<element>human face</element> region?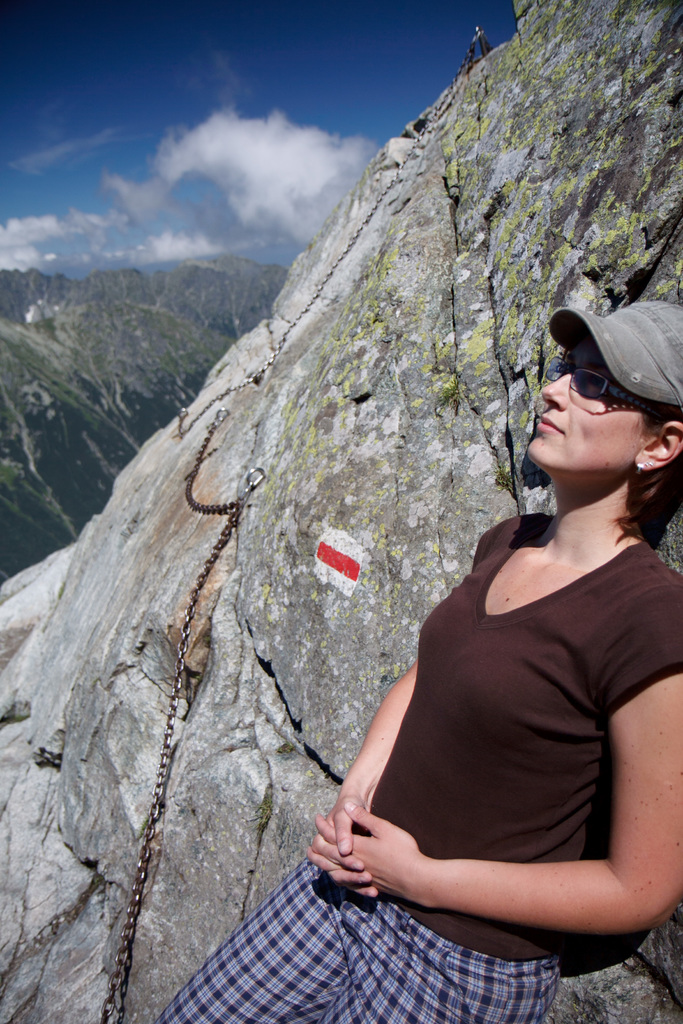
[left=527, top=328, right=648, bottom=477]
